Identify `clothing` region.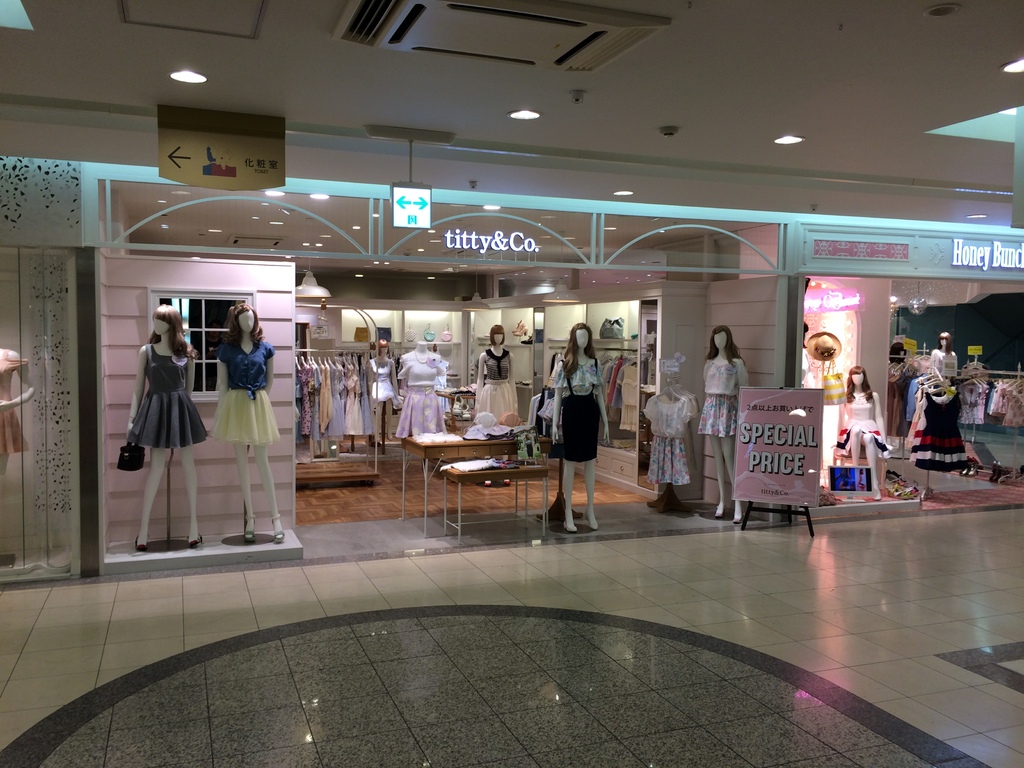
Region: bbox=(392, 355, 447, 446).
